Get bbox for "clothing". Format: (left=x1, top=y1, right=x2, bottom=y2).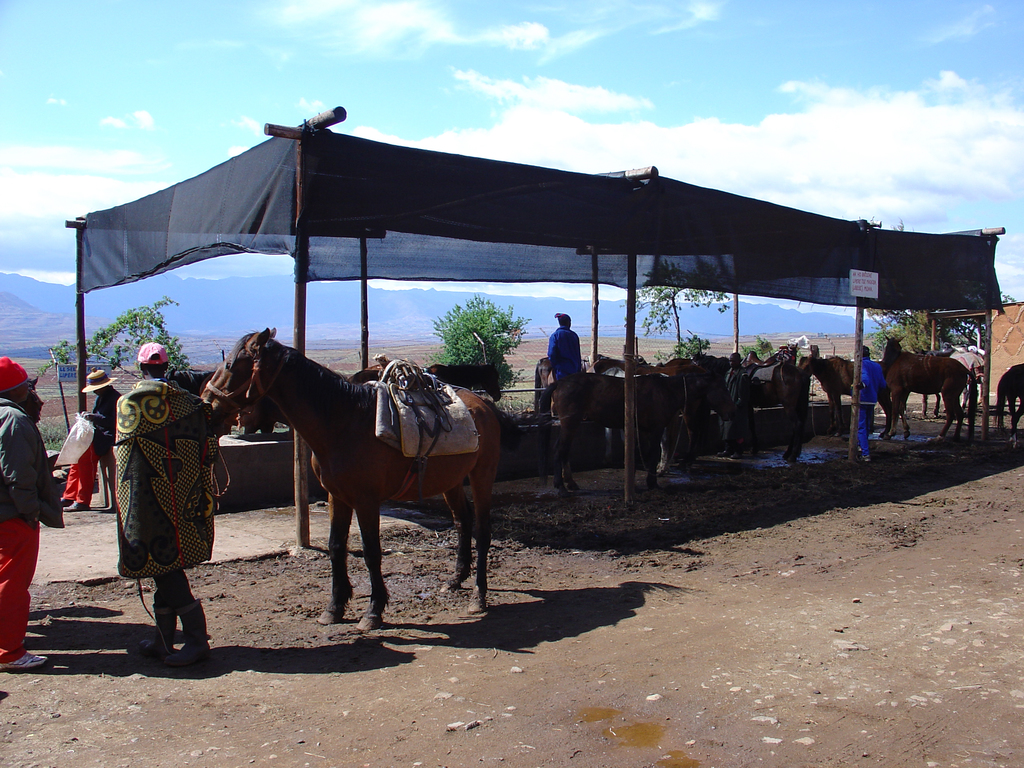
(left=858, top=357, right=890, bottom=458).
